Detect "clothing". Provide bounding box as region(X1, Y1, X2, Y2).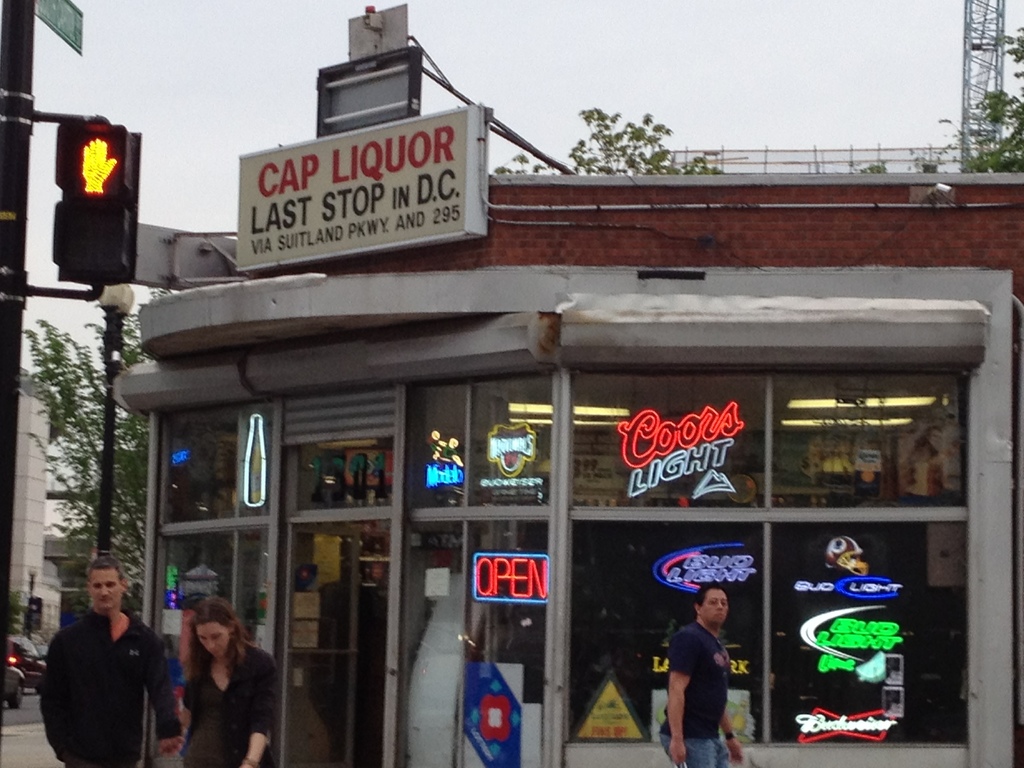
region(649, 613, 743, 767).
